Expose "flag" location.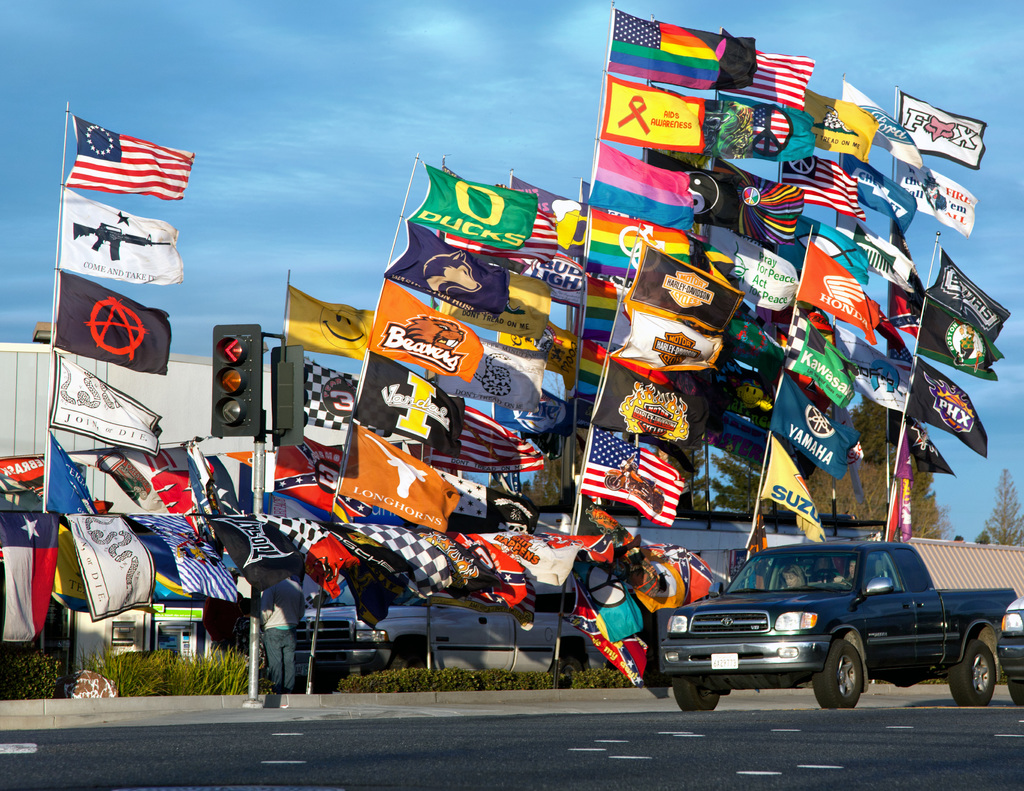
Exposed at 599,10,730,86.
